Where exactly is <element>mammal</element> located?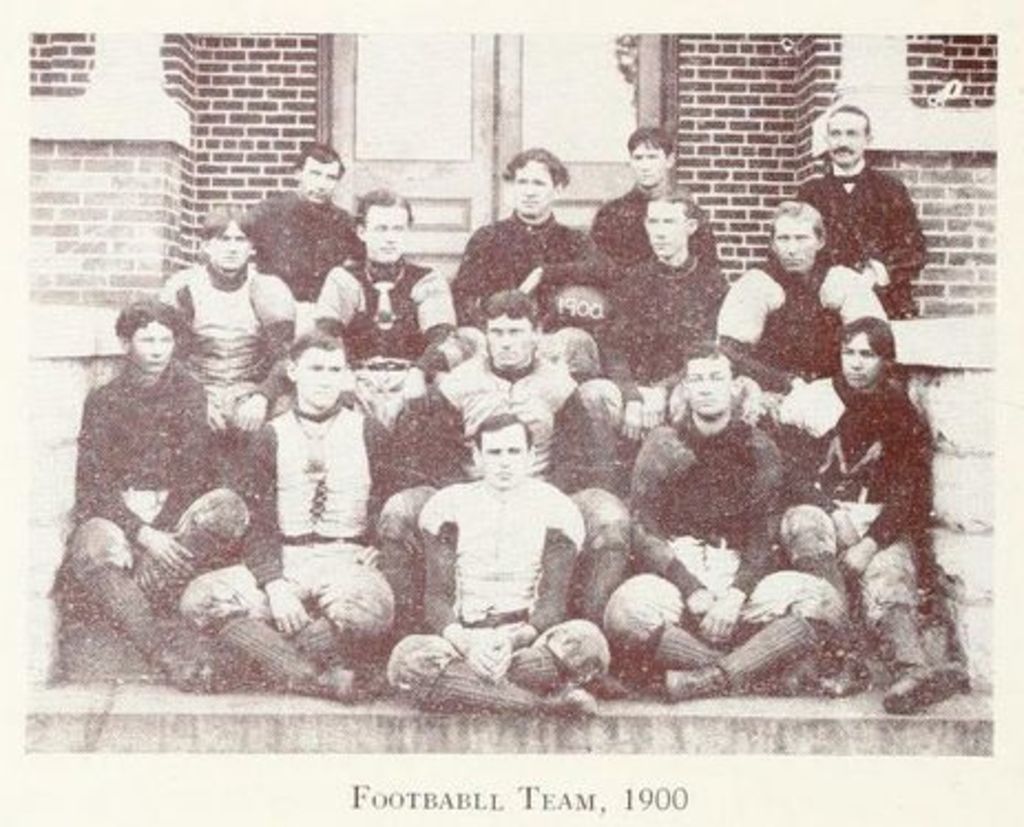
Its bounding box is [x1=451, y1=139, x2=608, y2=347].
